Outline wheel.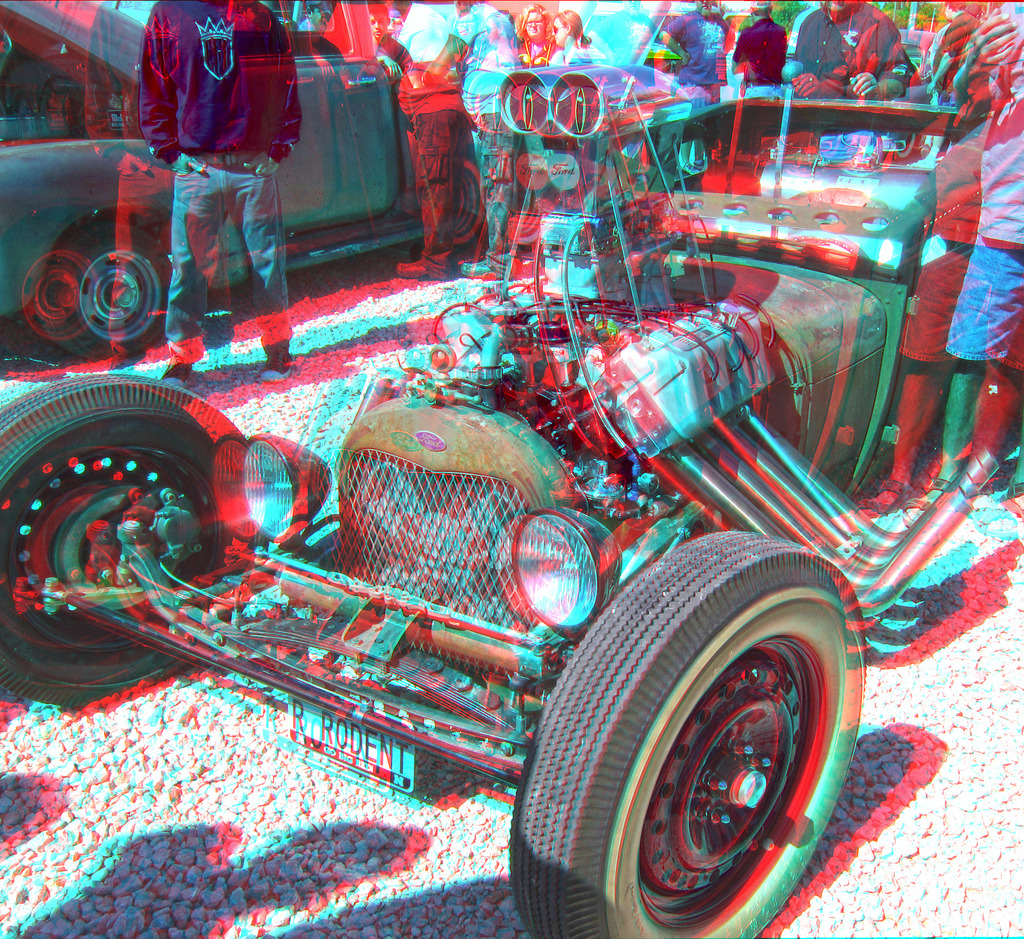
Outline: (x1=72, y1=250, x2=161, y2=347).
